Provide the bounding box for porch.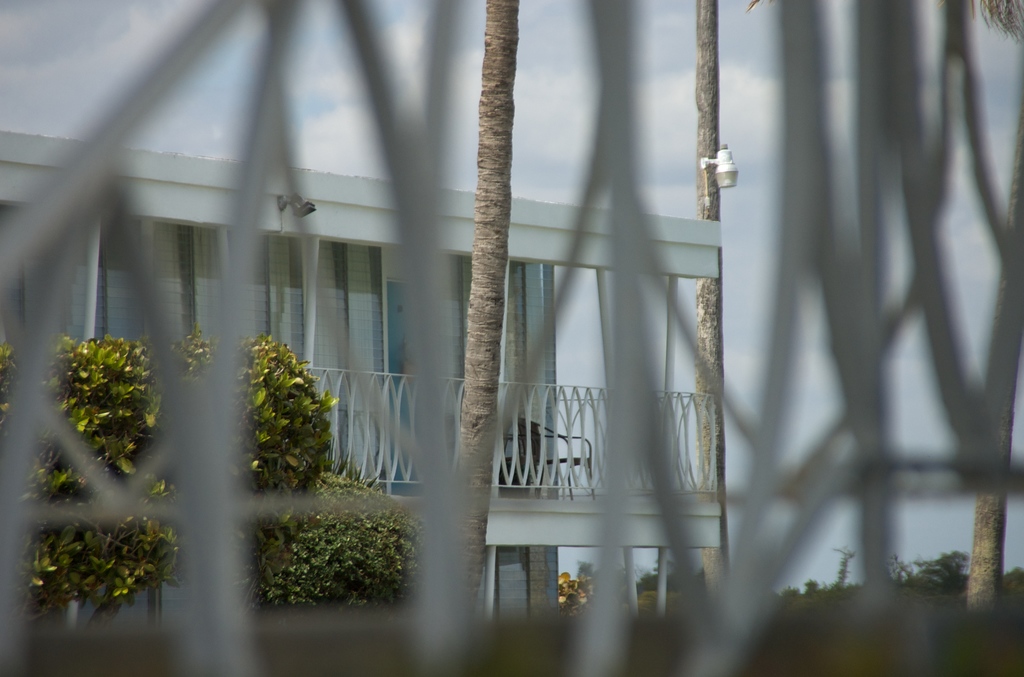
<box>70,345,728,509</box>.
